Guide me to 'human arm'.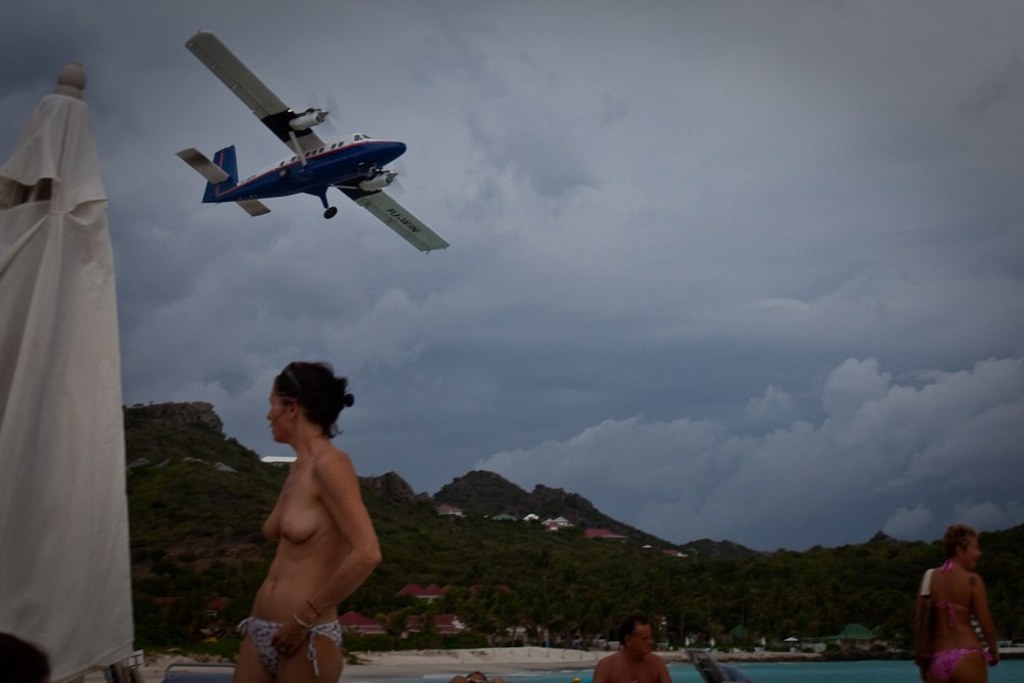
Guidance: rect(970, 578, 1000, 669).
